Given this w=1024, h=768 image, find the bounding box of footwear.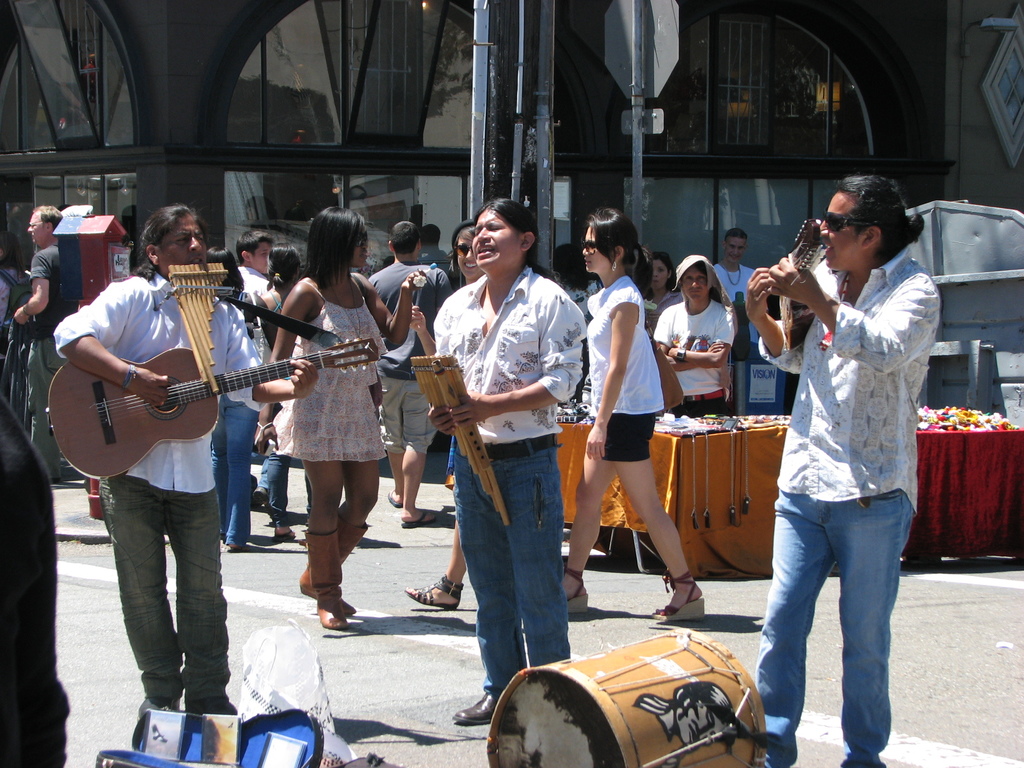
221 538 246 554.
